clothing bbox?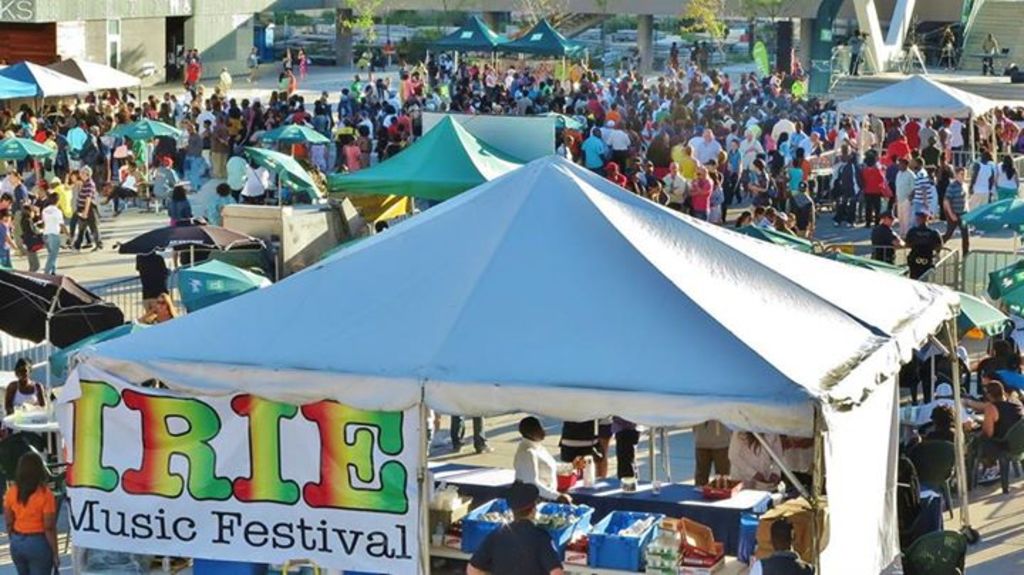
<region>165, 47, 181, 81</region>
